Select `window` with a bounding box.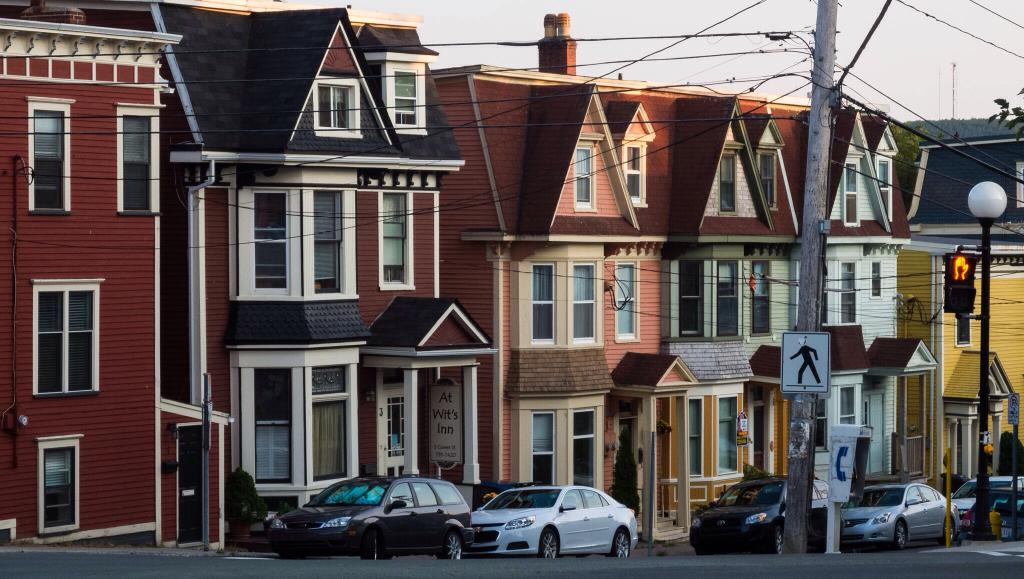
(431, 486, 463, 500).
